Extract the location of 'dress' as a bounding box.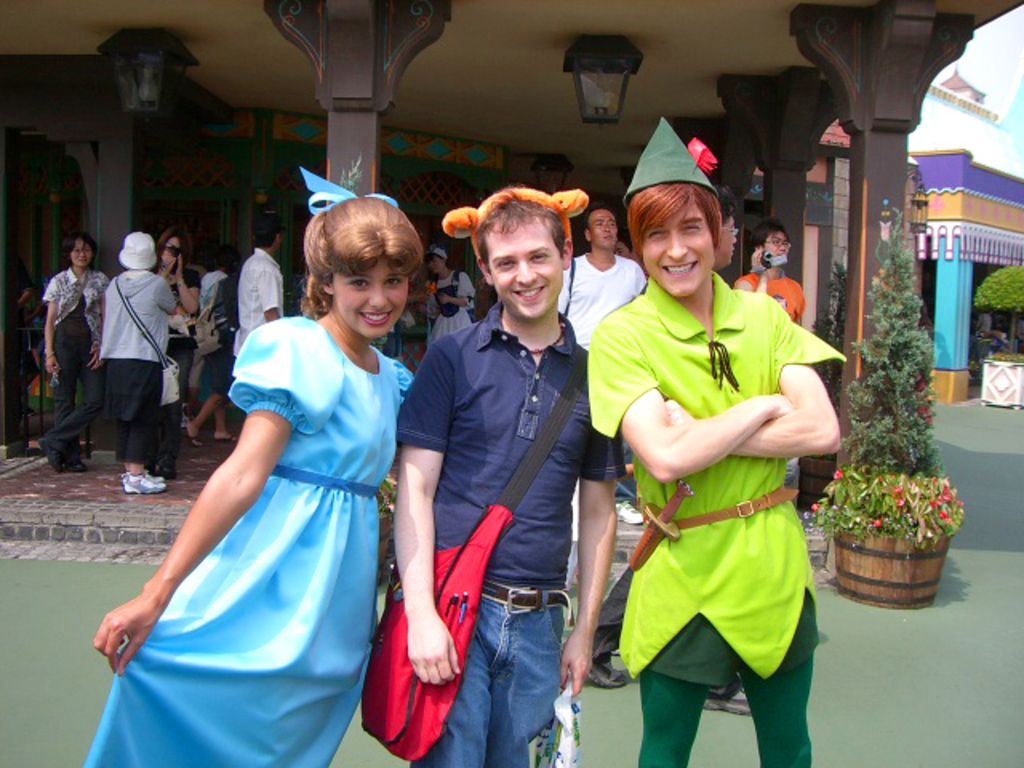
82, 312, 410, 766.
